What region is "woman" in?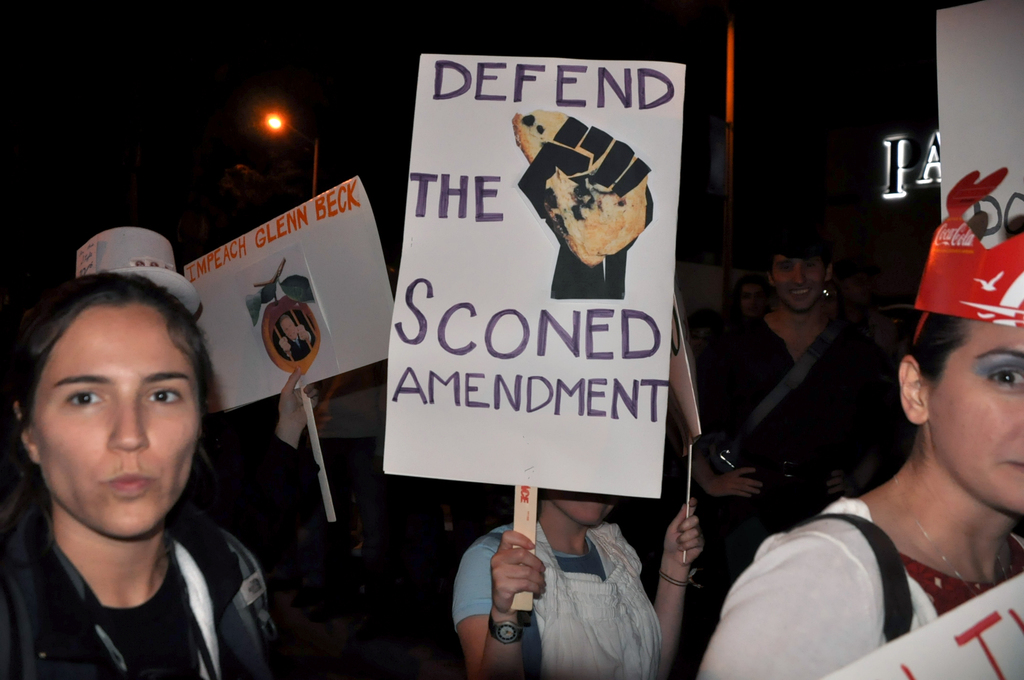
Rect(692, 216, 1023, 679).
